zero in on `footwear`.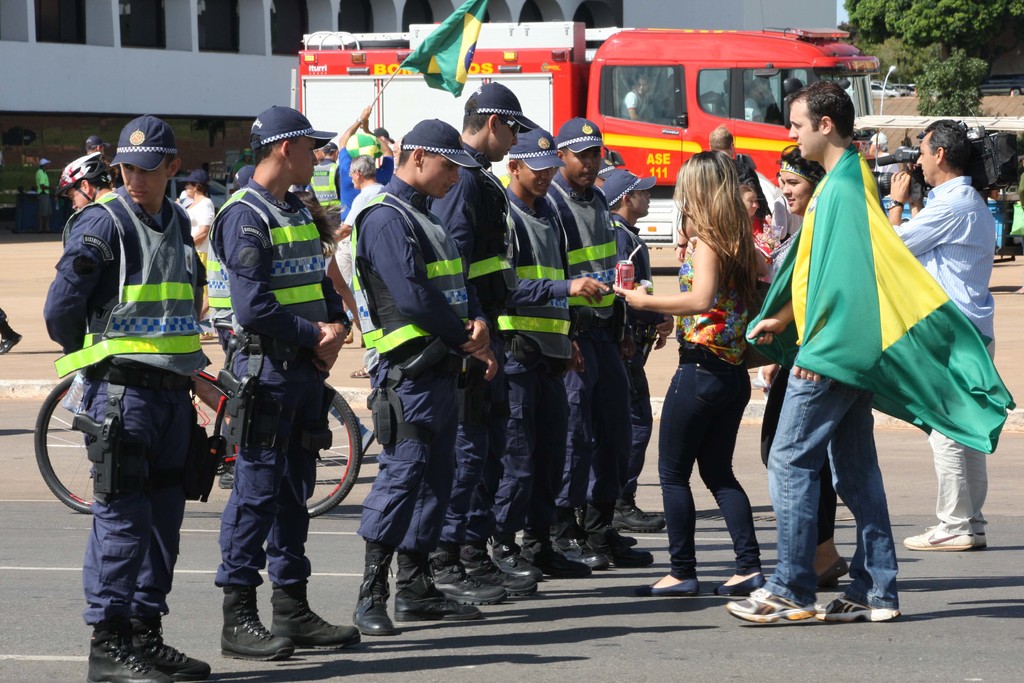
Zeroed in: left=271, top=579, right=362, bottom=648.
